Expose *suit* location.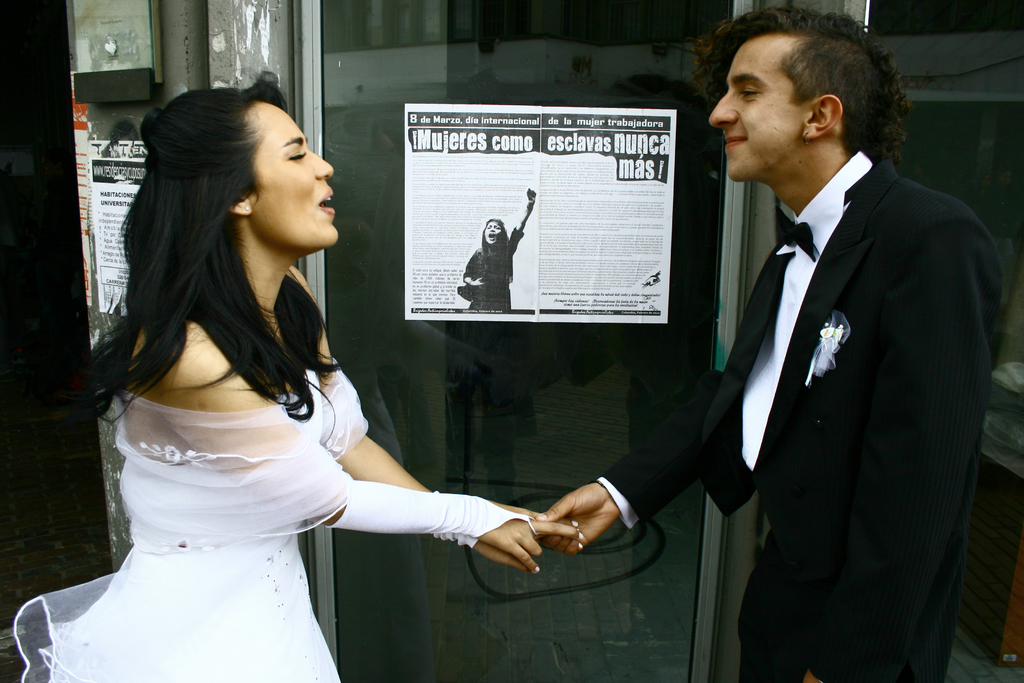
Exposed at box=[596, 161, 1004, 682].
